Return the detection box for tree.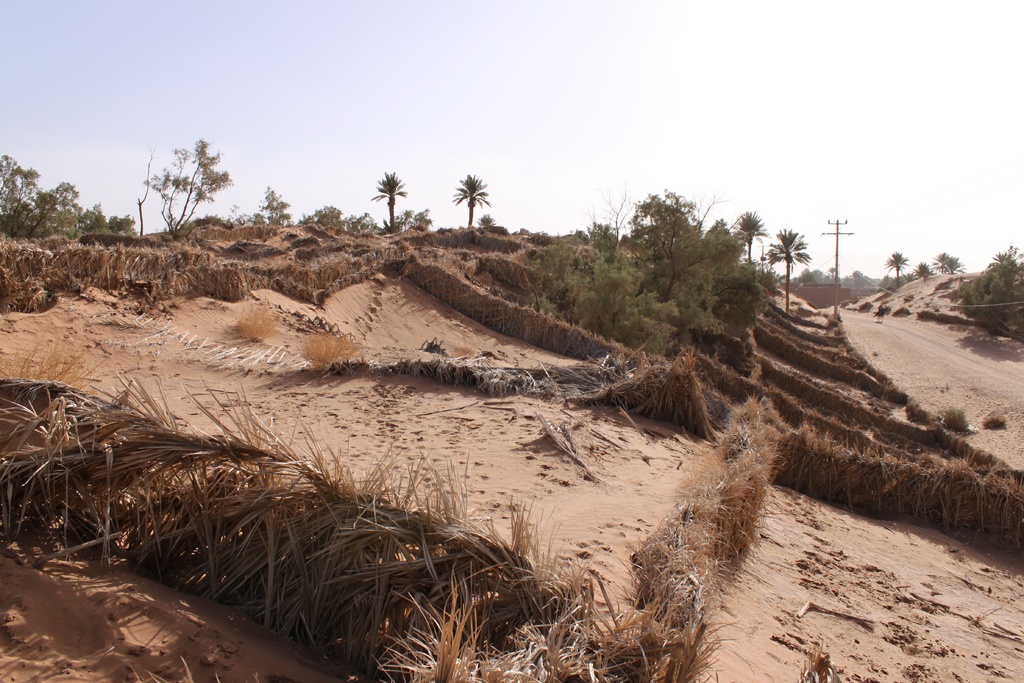
bbox=(949, 252, 968, 273).
